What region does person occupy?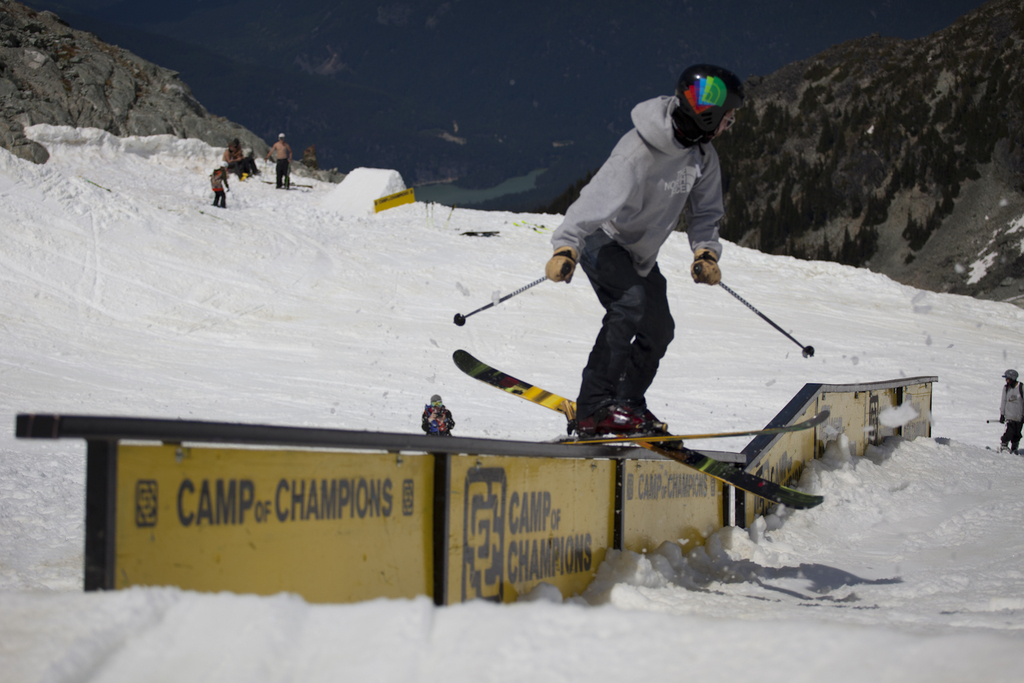
419, 395, 456, 436.
